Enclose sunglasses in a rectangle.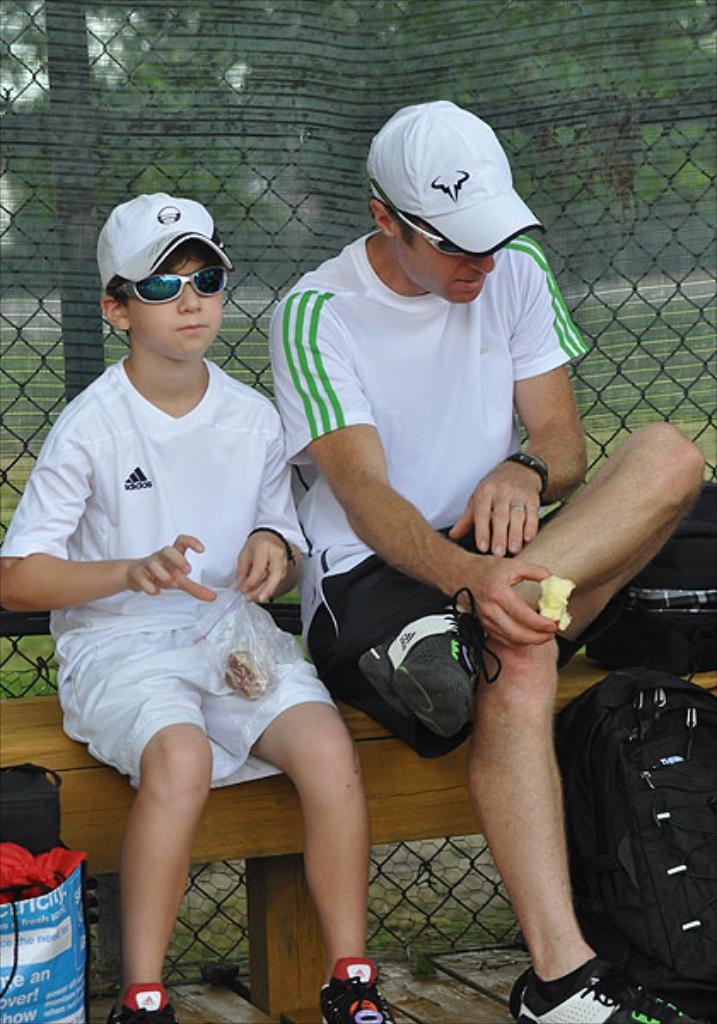
rect(394, 212, 458, 259).
